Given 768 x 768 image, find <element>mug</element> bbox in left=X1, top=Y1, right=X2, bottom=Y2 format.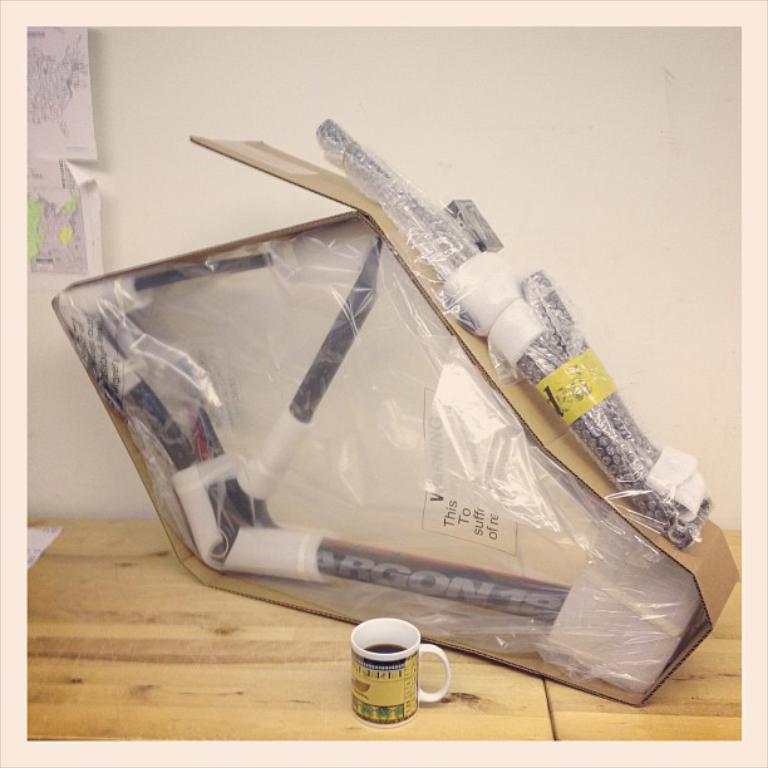
left=350, top=617, right=451, bottom=724.
